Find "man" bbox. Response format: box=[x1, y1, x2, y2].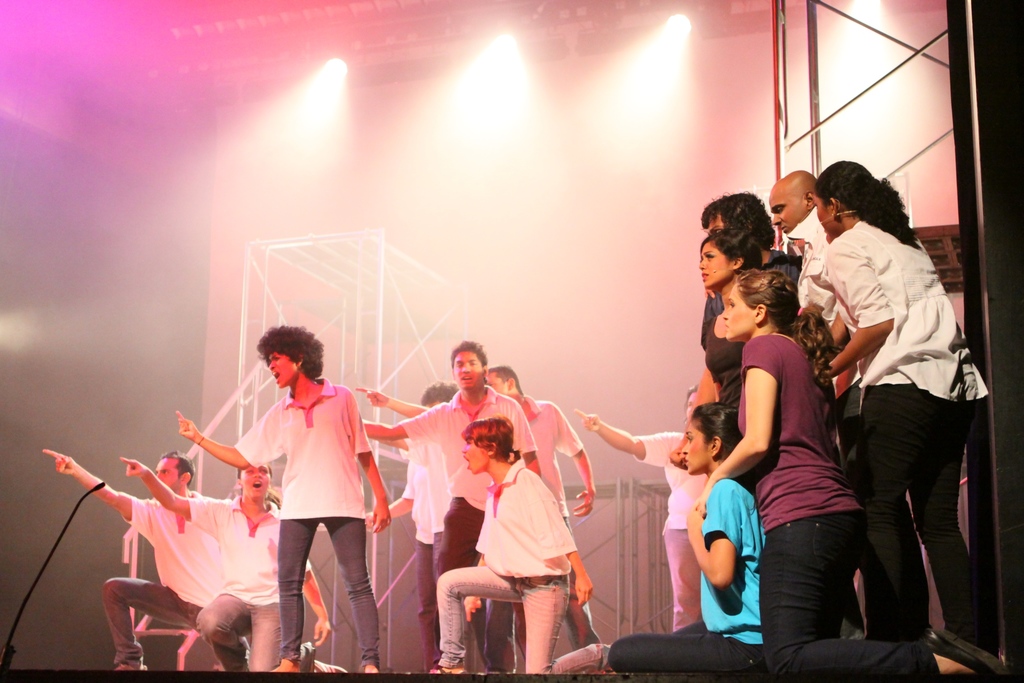
box=[764, 169, 842, 324].
